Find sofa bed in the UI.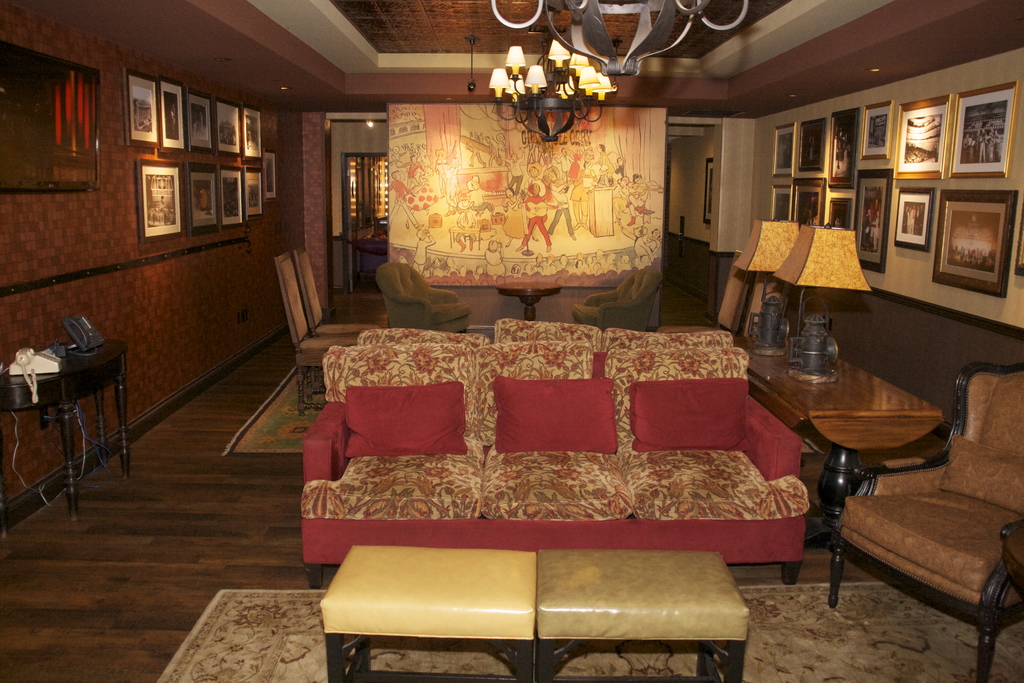
UI element at 304, 315, 815, 588.
